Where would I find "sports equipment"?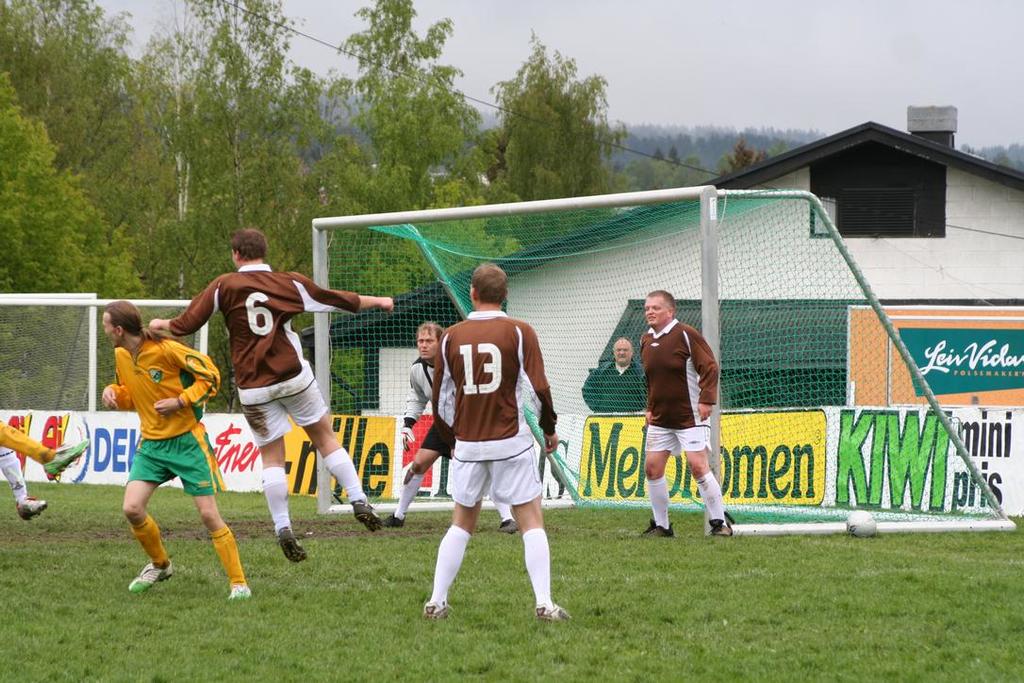
At <bbox>312, 185, 1013, 535</bbox>.
